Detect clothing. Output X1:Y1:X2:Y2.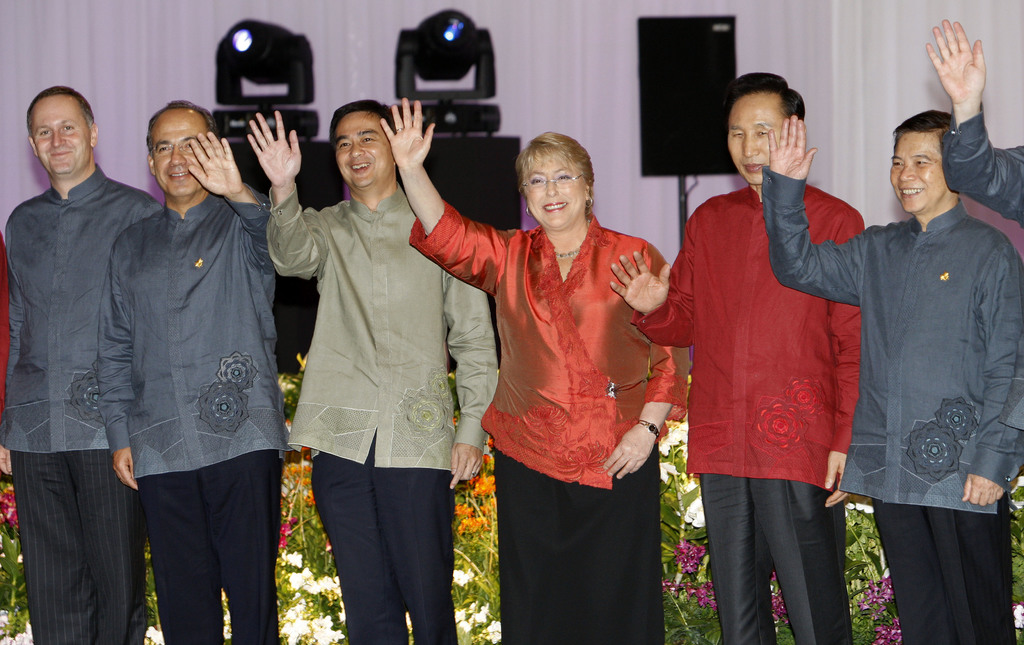
265:184:500:644.
